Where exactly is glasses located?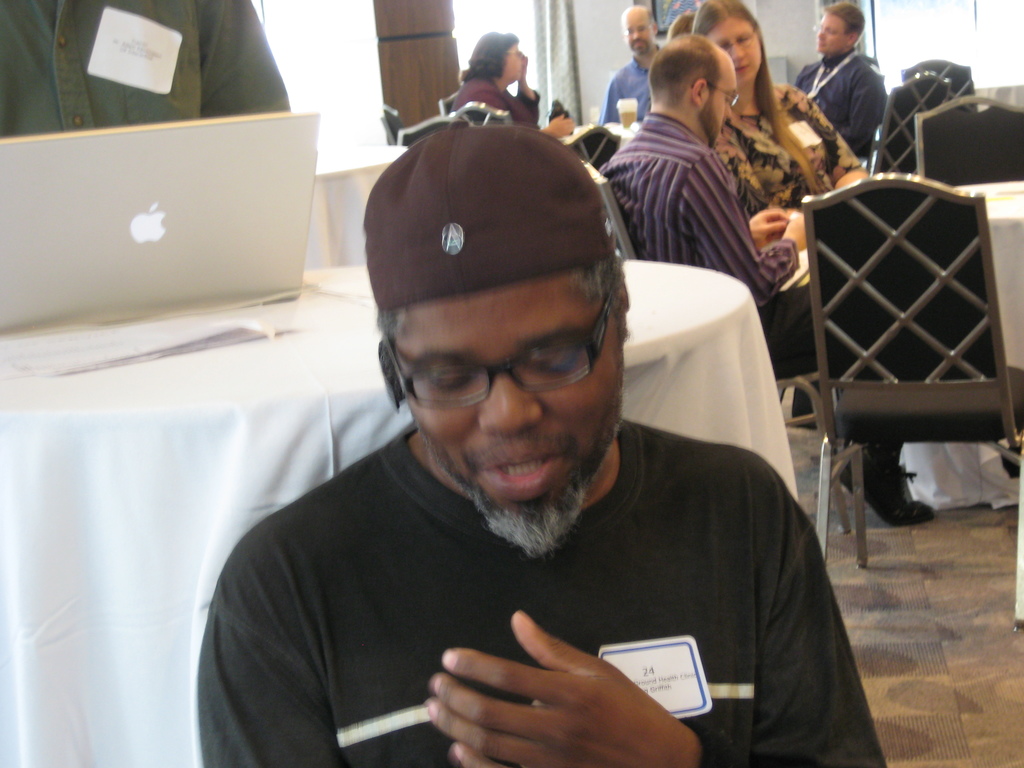
Its bounding box is x1=692, y1=77, x2=742, y2=109.
